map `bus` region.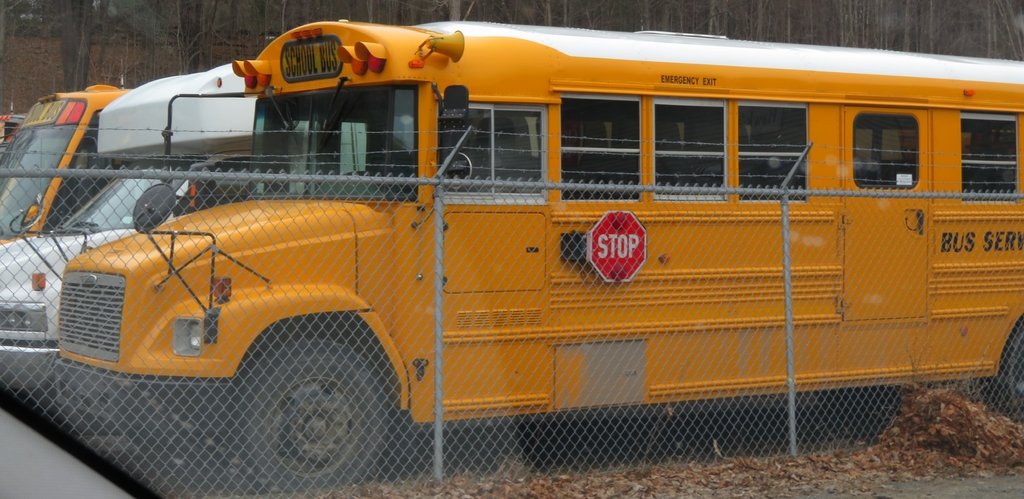
Mapped to bbox=(0, 58, 364, 388).
